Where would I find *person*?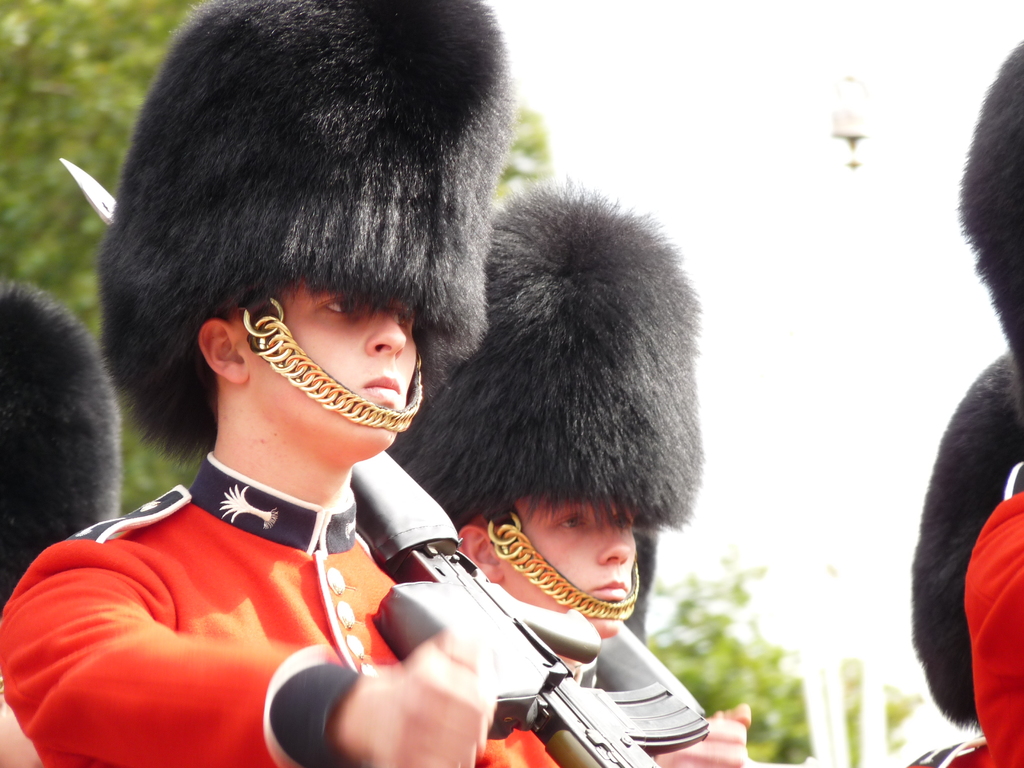
At (387,184,752,767).
